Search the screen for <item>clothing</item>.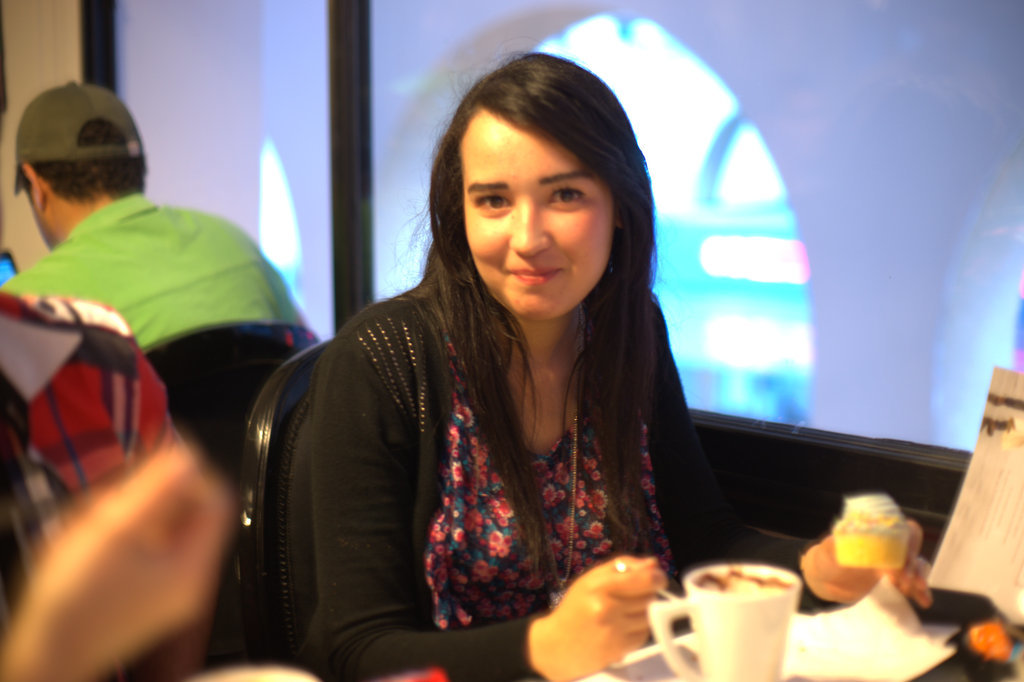
Found at box(242, 239, 771, 681).
